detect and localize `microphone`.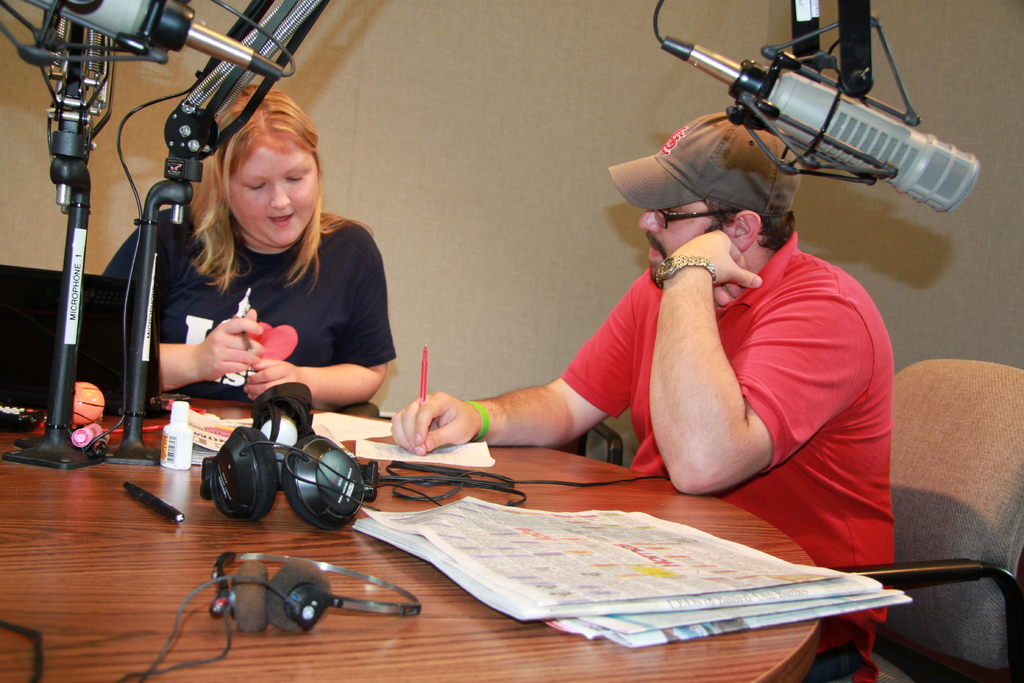
Localized at [666,20,970,181].
